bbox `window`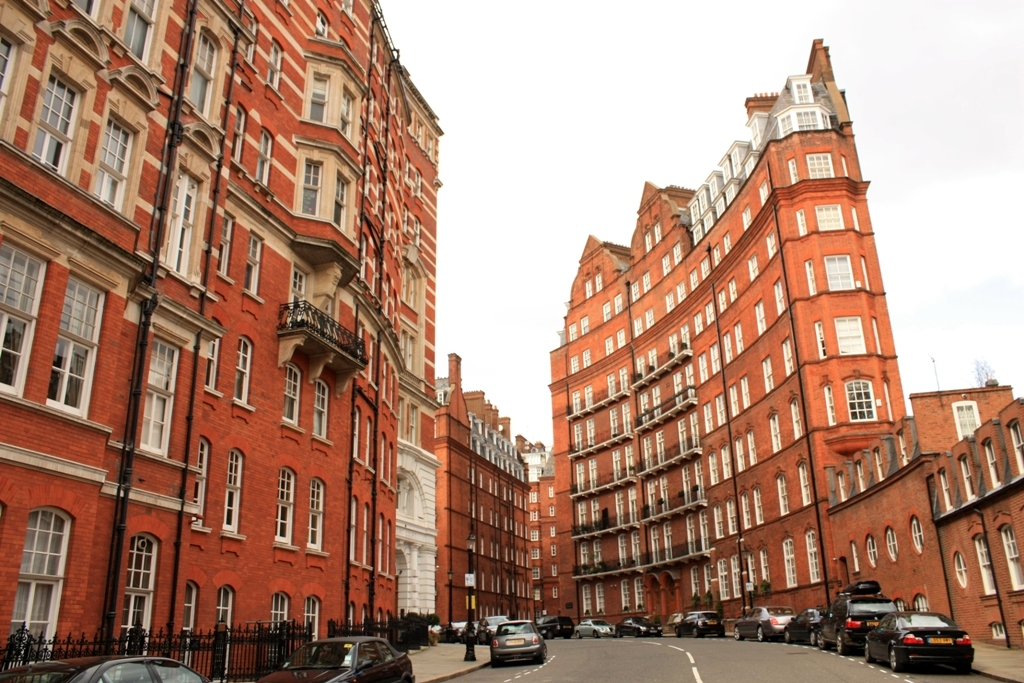
(x1=299, y1=160, x2=319, y2=210)
